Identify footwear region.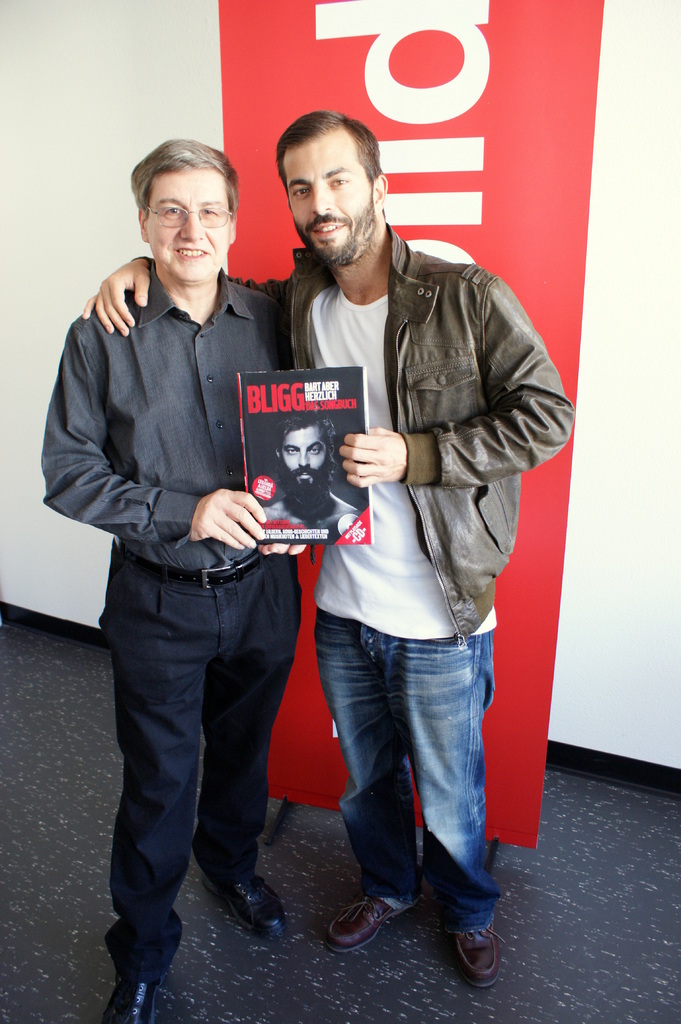
Region: BBox(445, 922, 509, 999).
